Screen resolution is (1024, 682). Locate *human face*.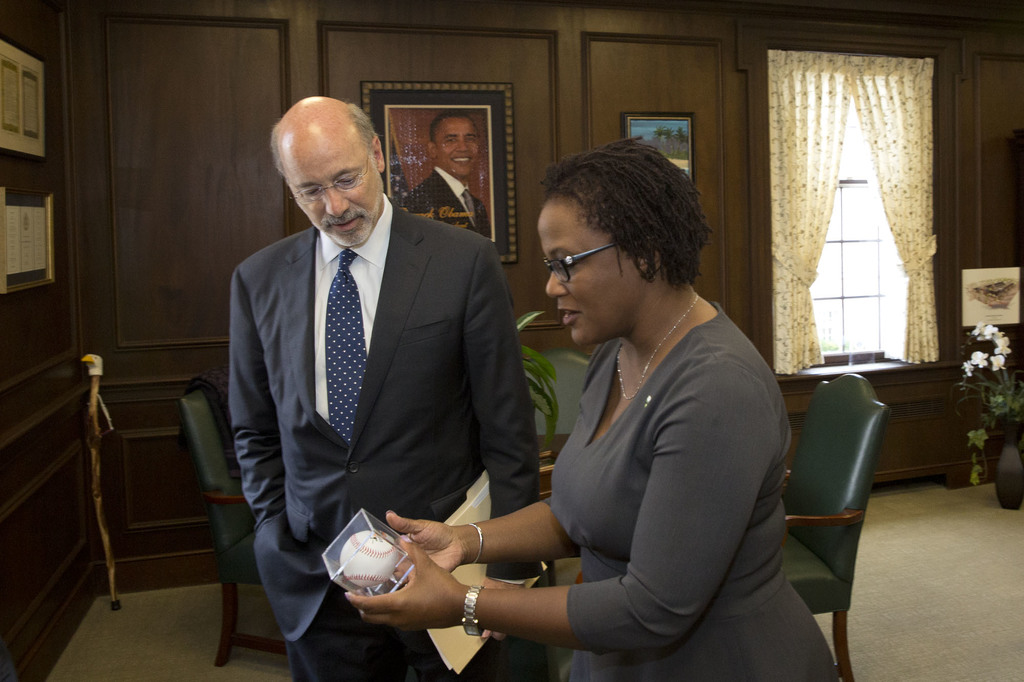
540 201 618 340.
